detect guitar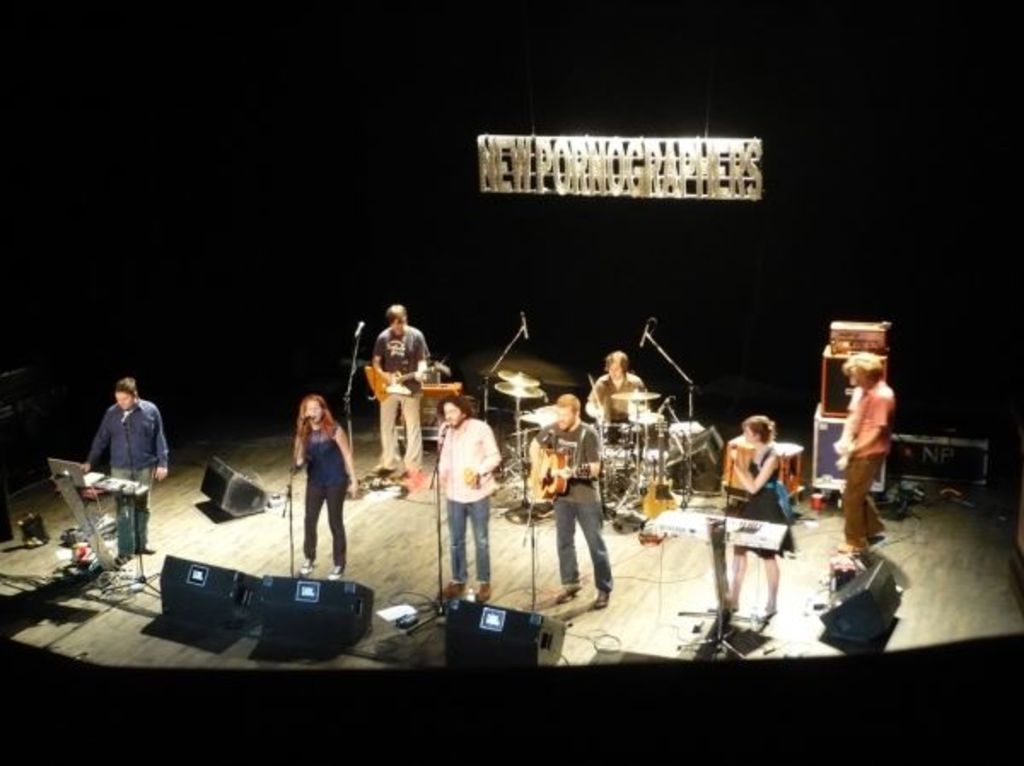
crop(642, 418, 683, 524)
